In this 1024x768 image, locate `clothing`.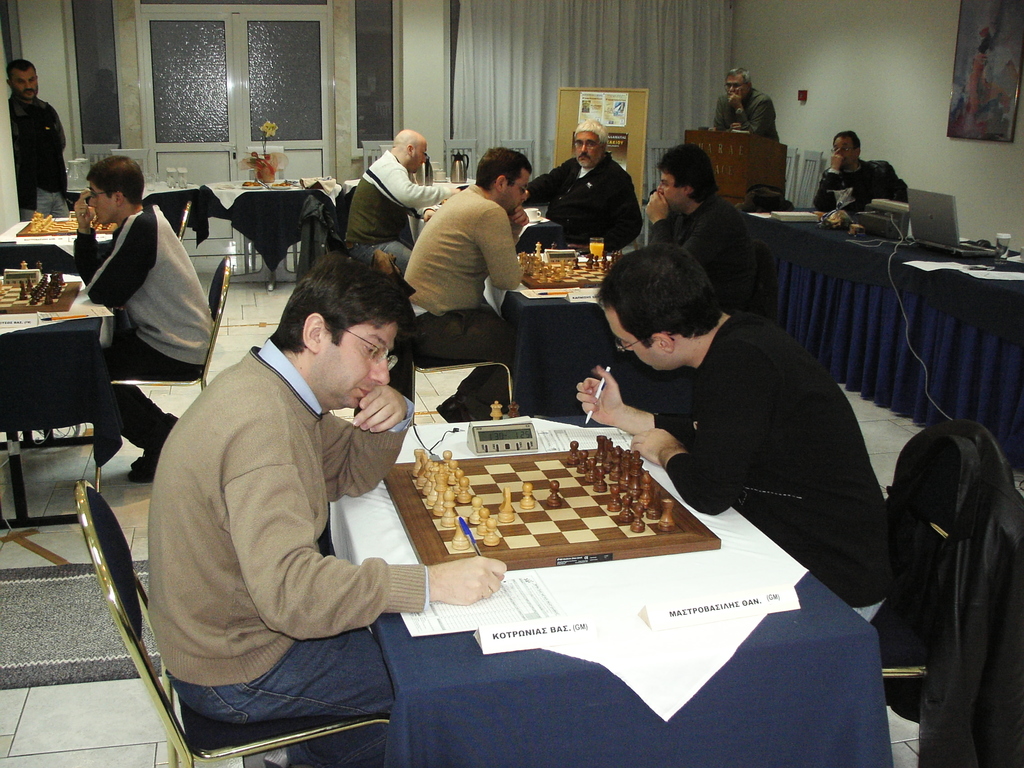
Bounding box: select_region(349, 150, 447, 269).
